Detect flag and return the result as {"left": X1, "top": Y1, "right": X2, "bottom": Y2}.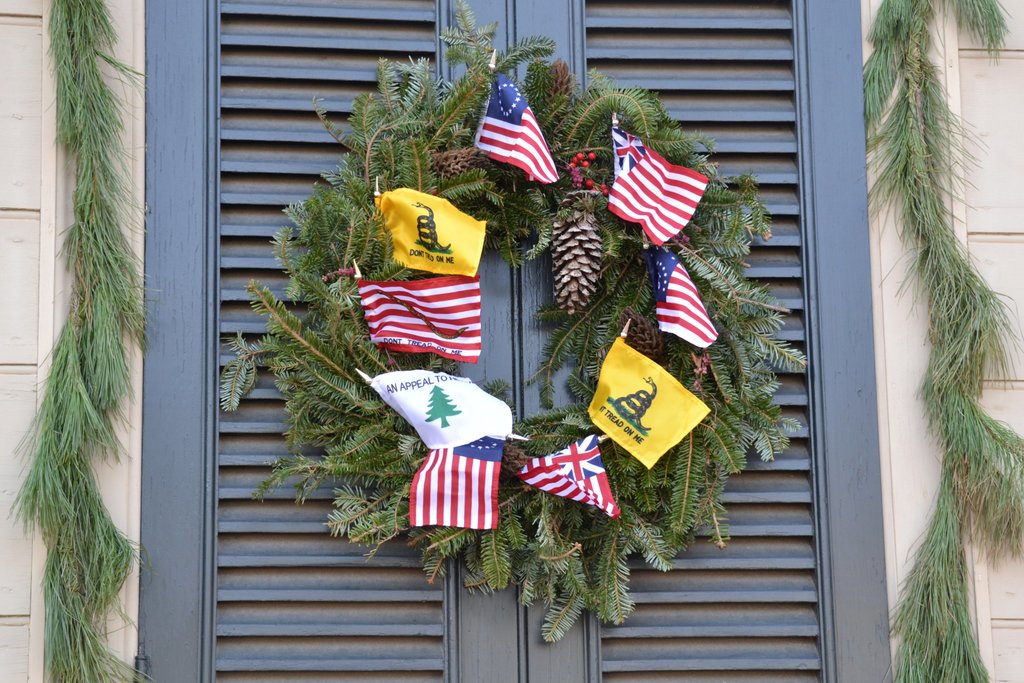
{"left": 476, "top": 71, "right": 559, "bottom": 194}.
